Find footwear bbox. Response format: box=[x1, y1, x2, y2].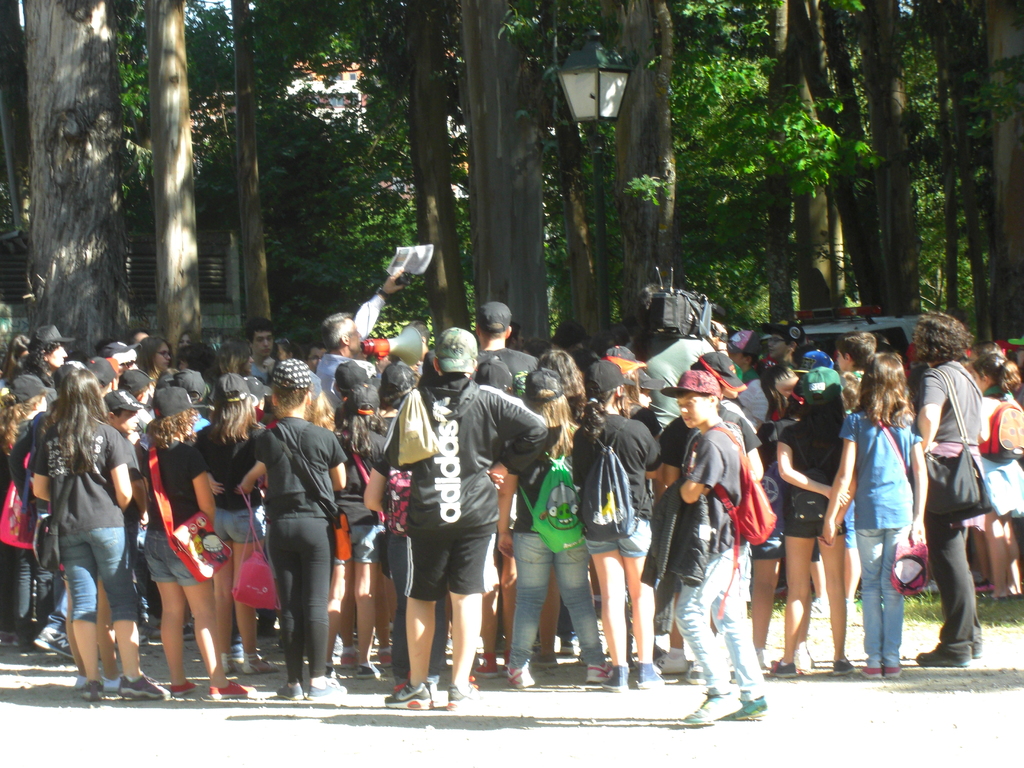
box=[769, 662, 802, 679].
